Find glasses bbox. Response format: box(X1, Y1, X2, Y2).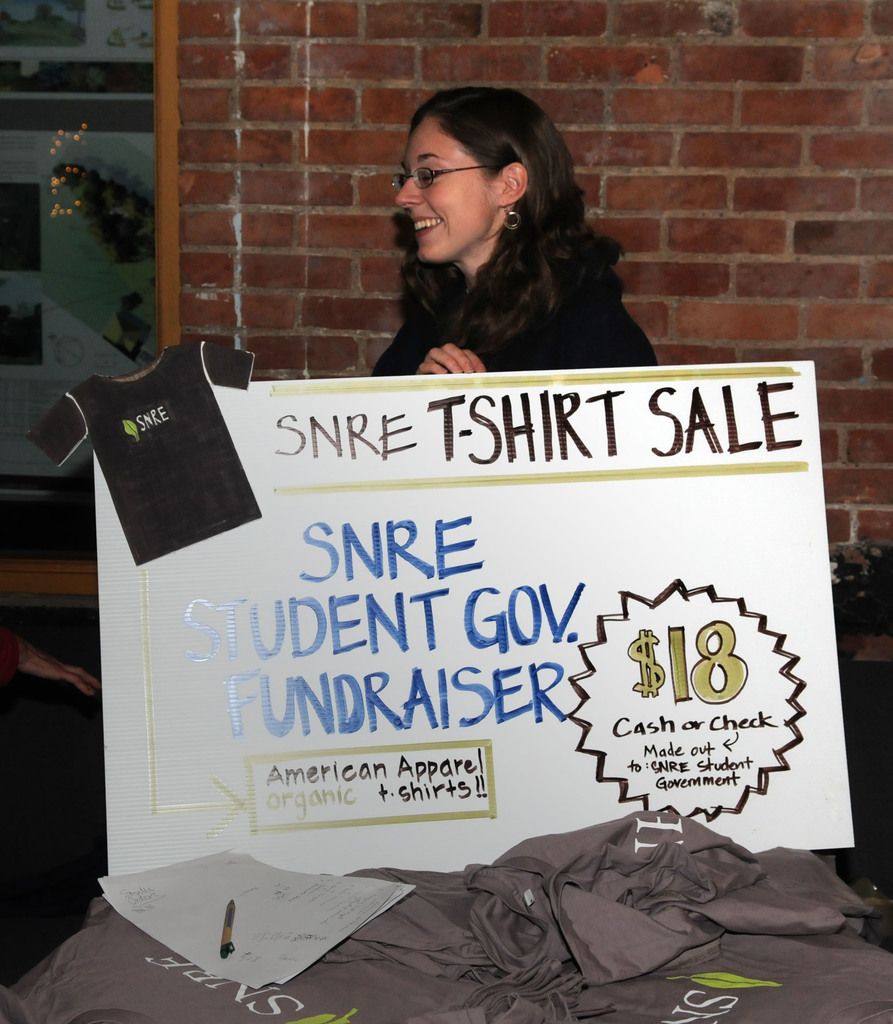
box(390, 164, 490, 196).
